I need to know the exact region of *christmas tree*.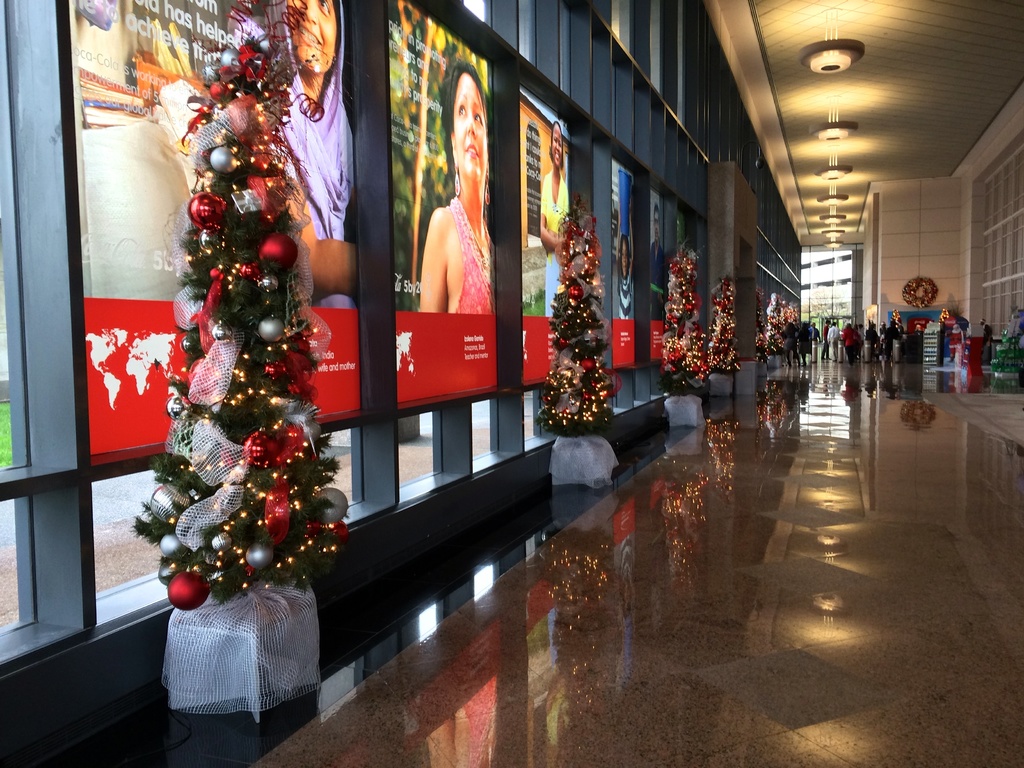
Region: locate(767, 289, 792, 362).
